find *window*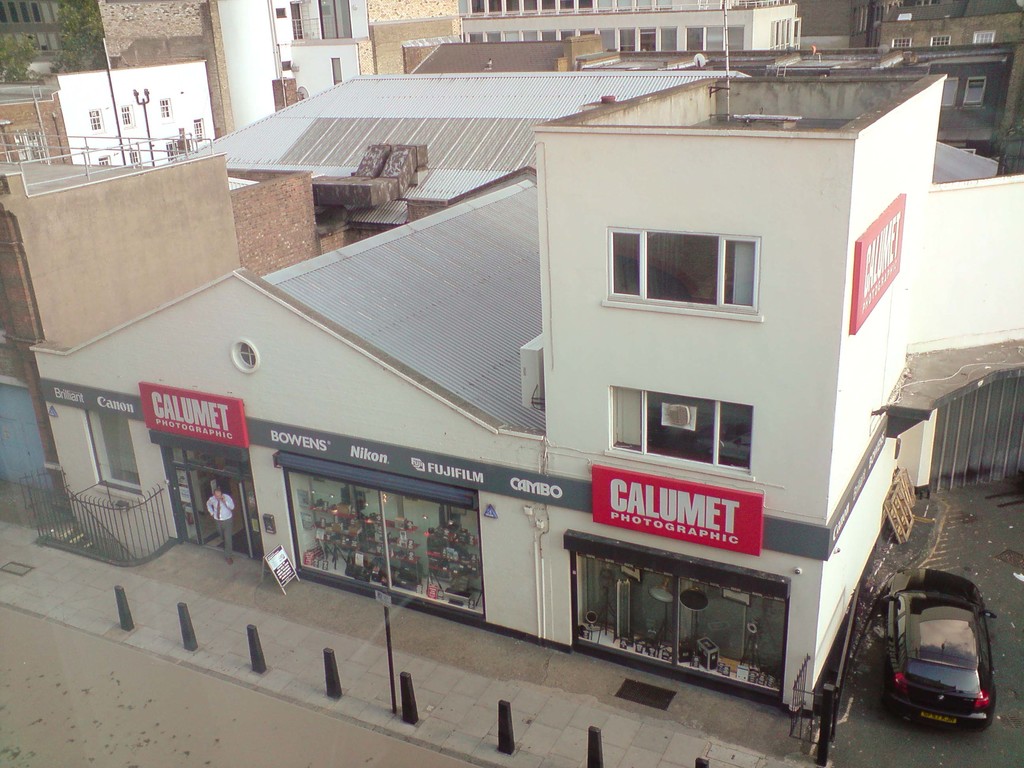
<box>97,152,115,166</box>
